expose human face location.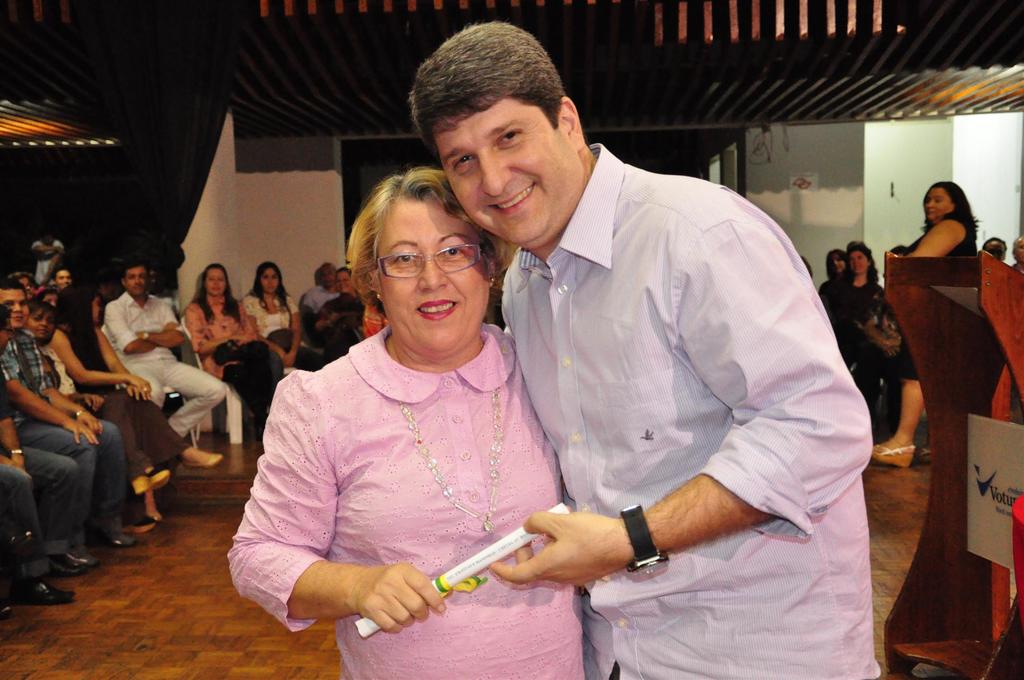
Exposed at l=0, t=287, r=27, b=334.
